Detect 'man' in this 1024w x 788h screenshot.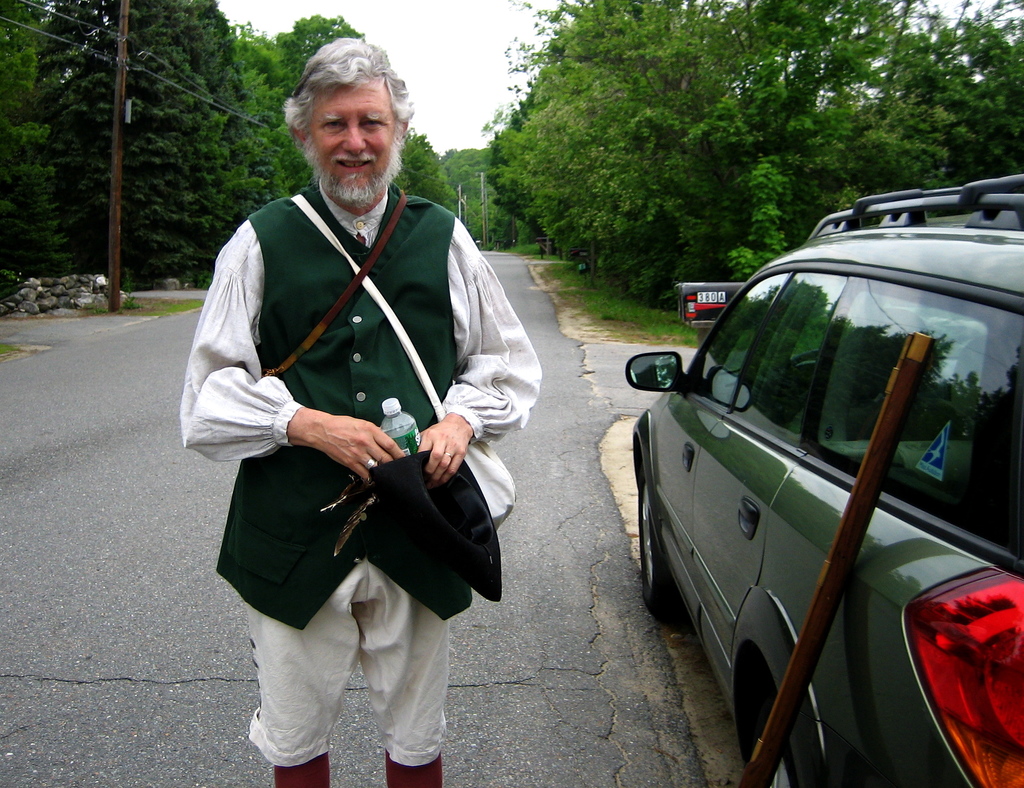
Detection: 173, 38, 540, 787.
